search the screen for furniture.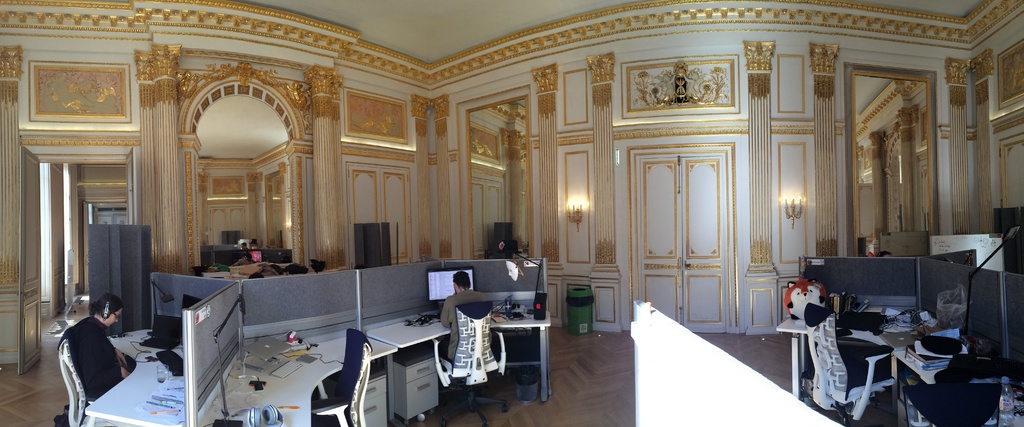
Found at (left=310, top=330, right=372, bottom=426).
